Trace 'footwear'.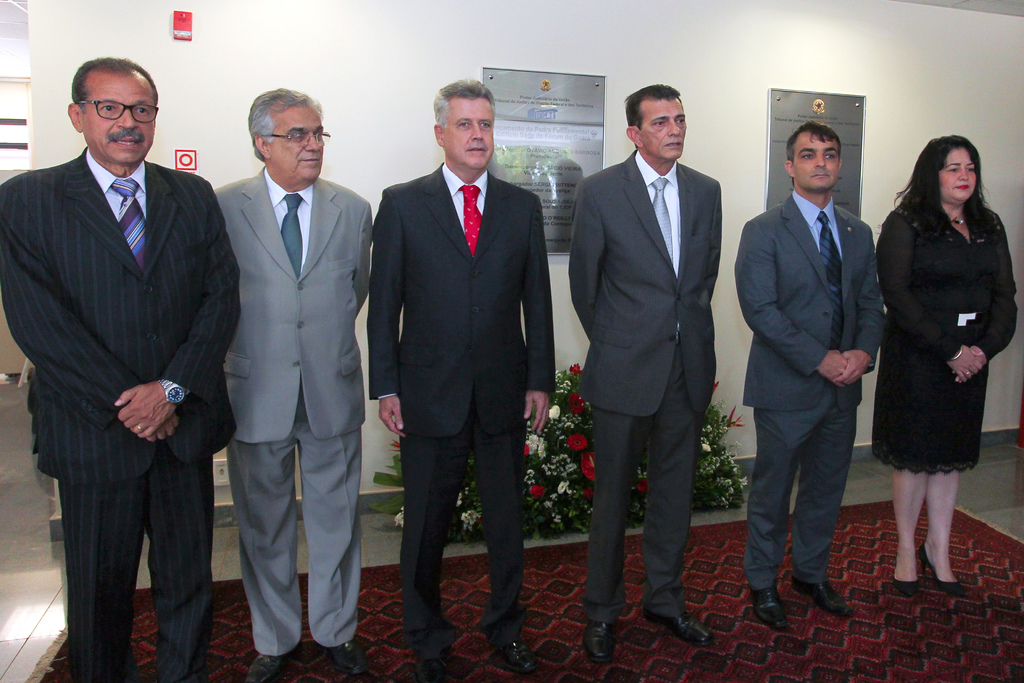
Traced to [581,621,620,662].
